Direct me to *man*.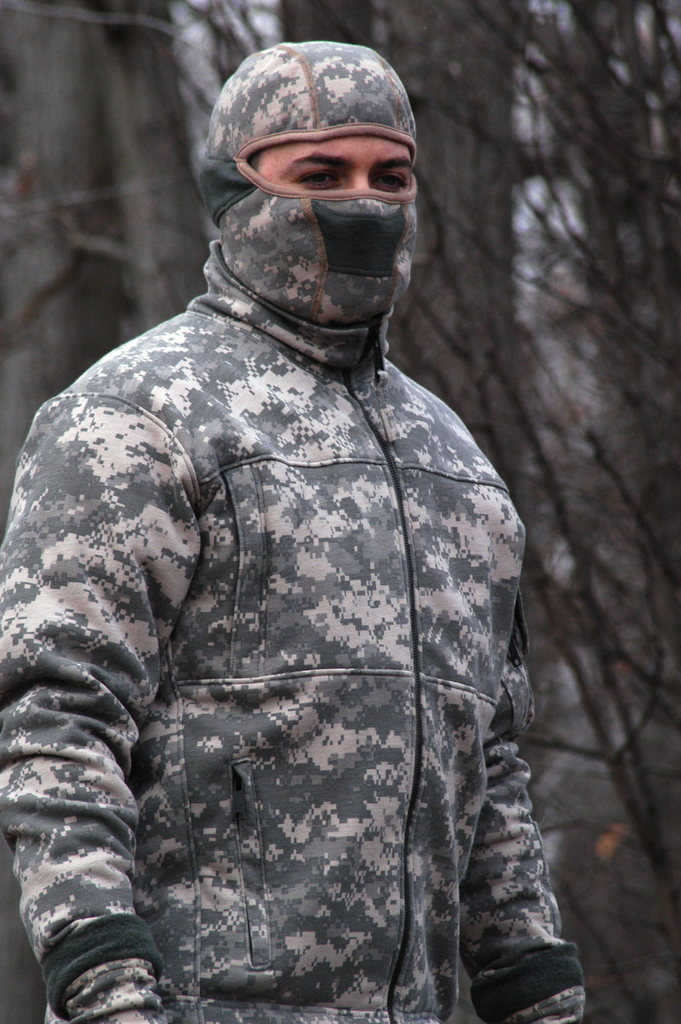
Direction: left=0, top=41, right=586, bottom=1023.
